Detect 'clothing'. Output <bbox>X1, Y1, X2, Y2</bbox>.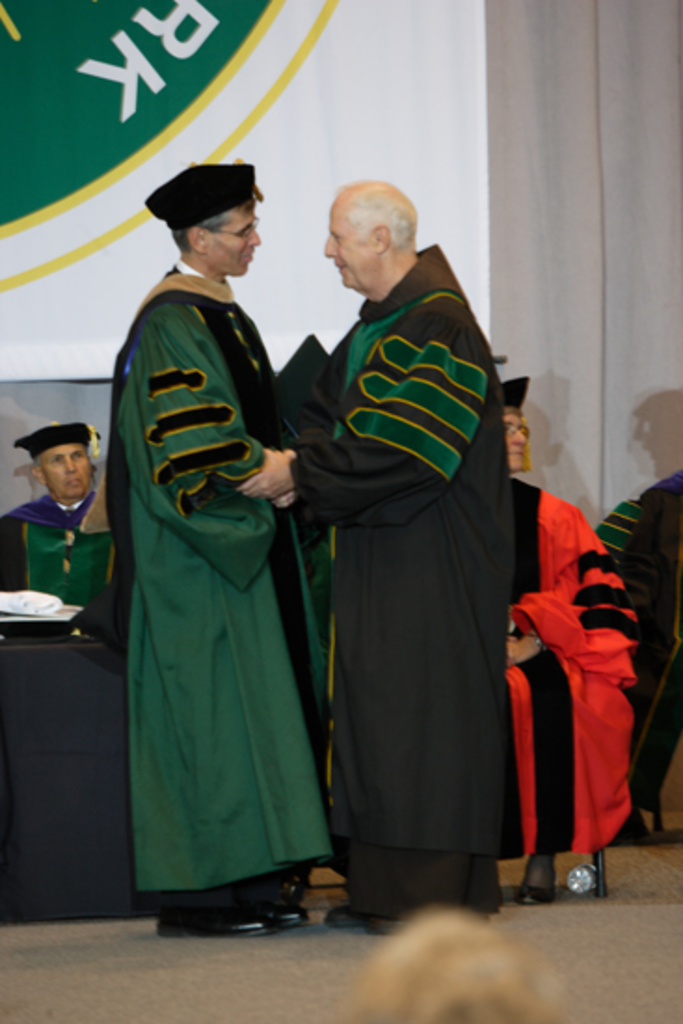
<bbox>73, 244, 313, 918</bbox>.
